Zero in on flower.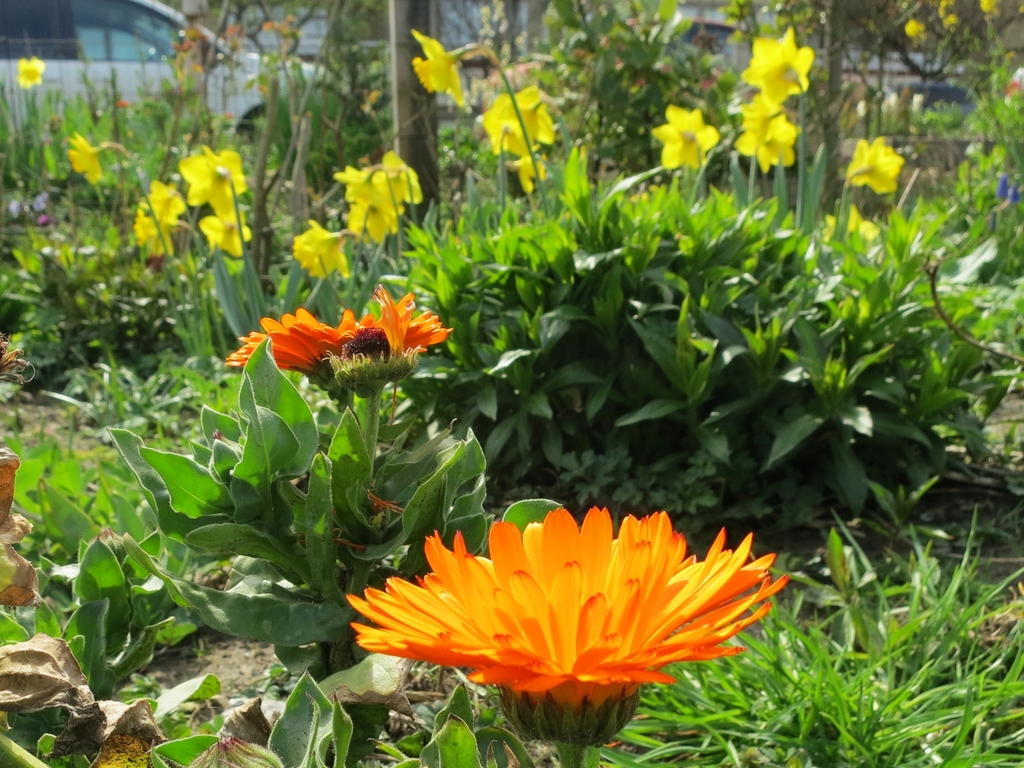
Zeroed in: bbox=(740, 25, 813, 103).
